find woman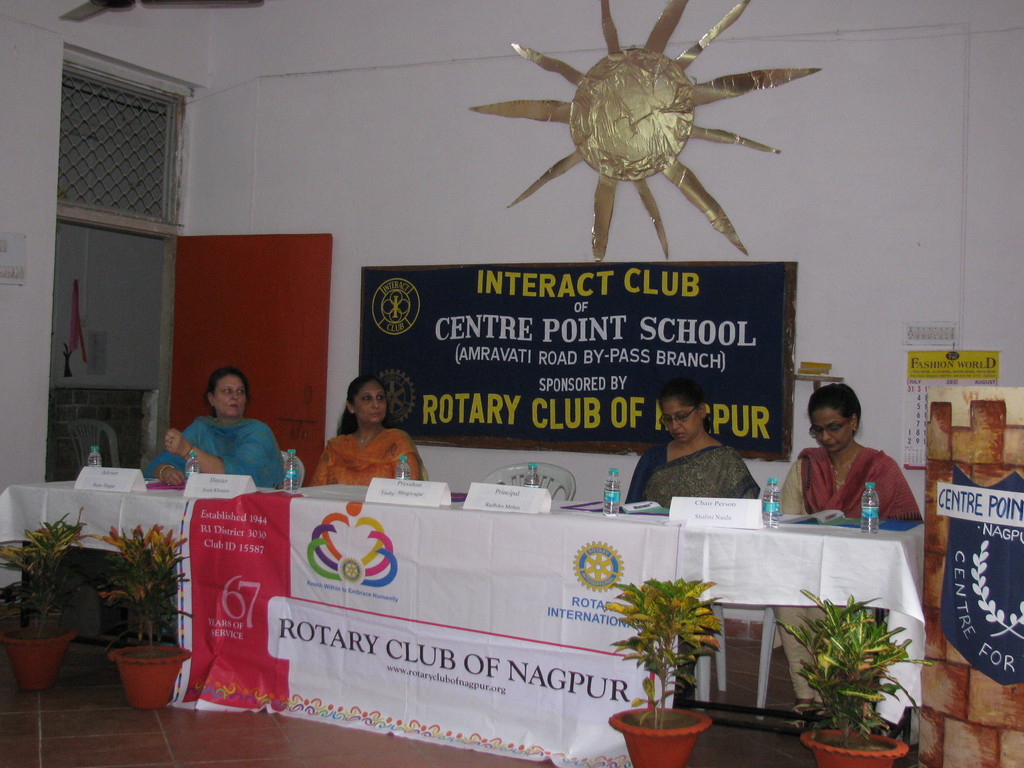
(left=146, top=362, right=279, bottom=490)
